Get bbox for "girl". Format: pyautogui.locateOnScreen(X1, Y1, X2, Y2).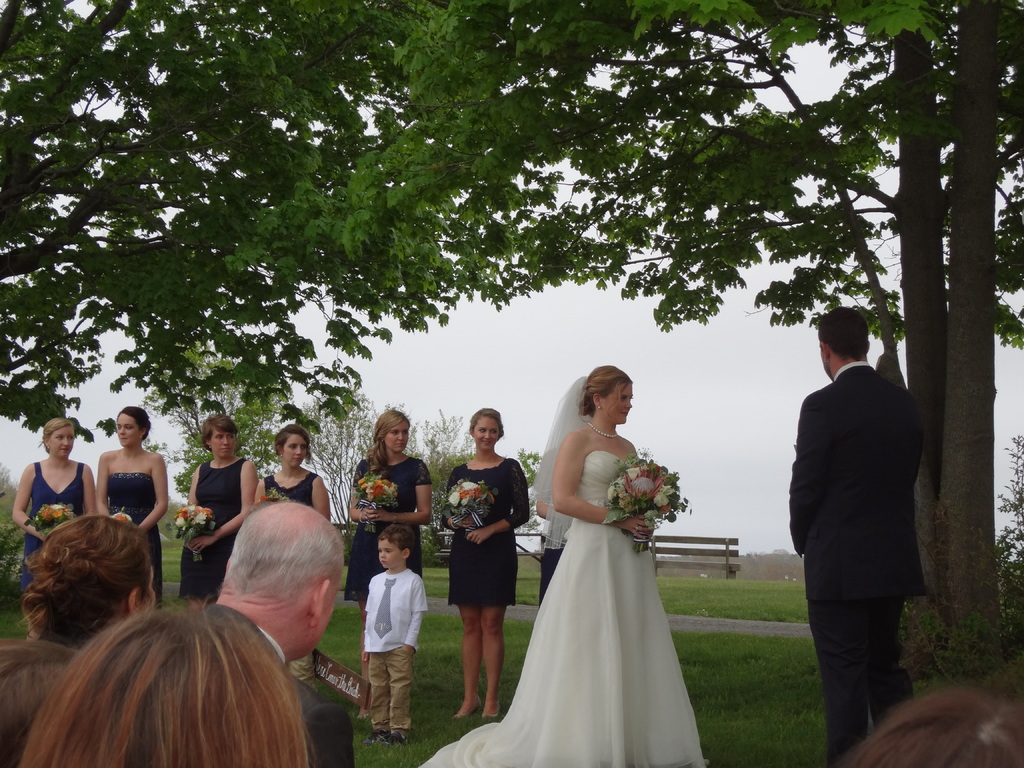
pyautogui.locateOnScreen(257, 417, 329, 516).
